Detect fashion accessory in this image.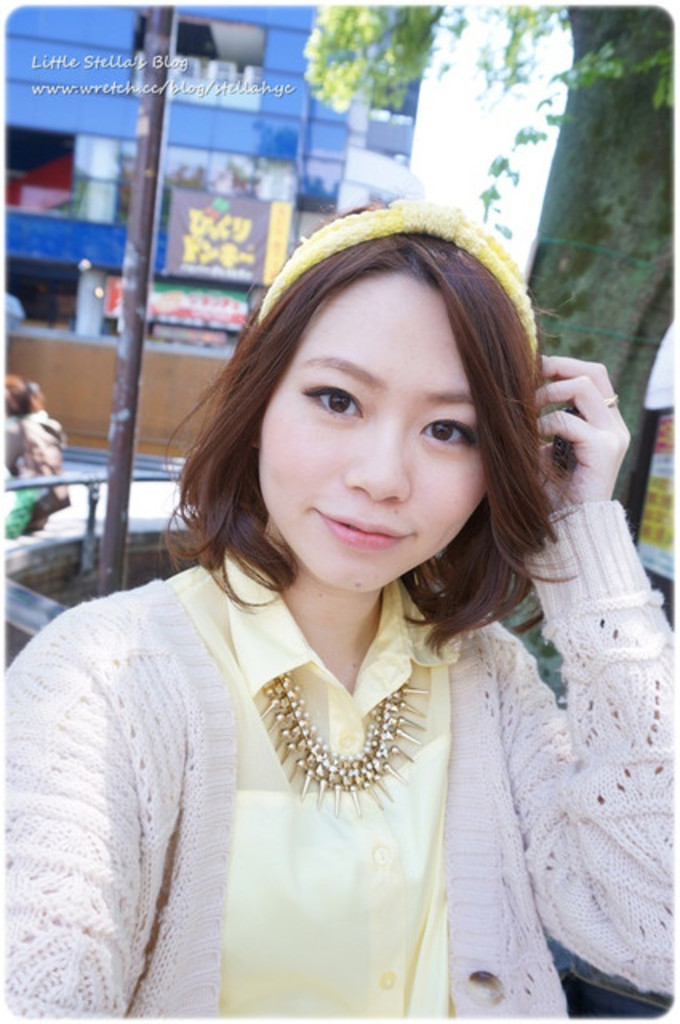
Detection: (x1=235, y1=203, x2=570, y2=379).
